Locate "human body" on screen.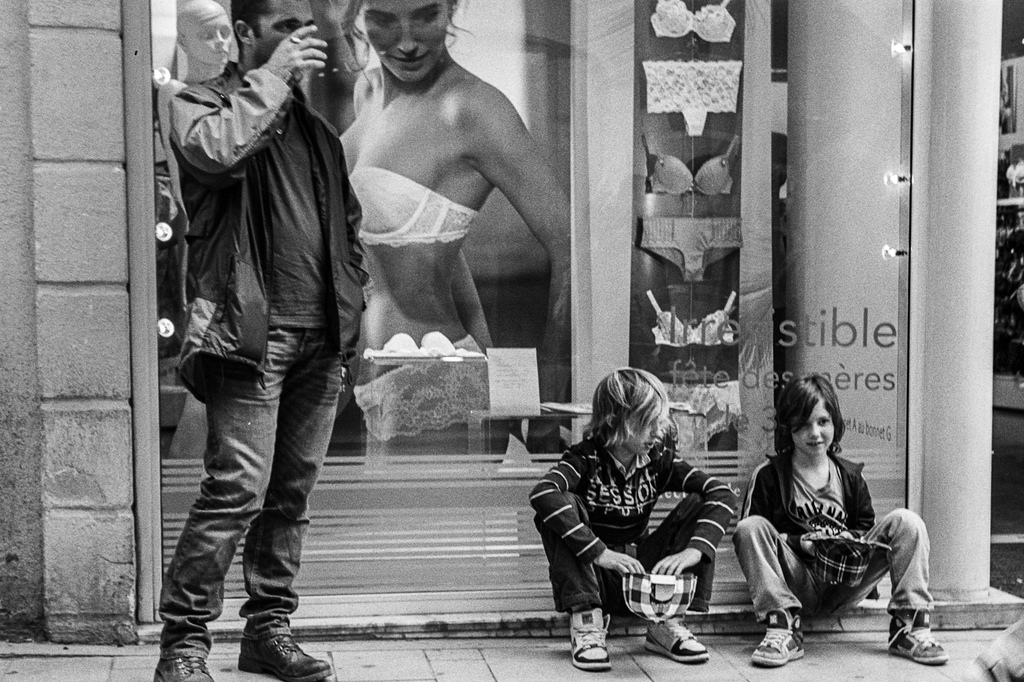
On screen at <region>153, 19, 369, 681</region>.
